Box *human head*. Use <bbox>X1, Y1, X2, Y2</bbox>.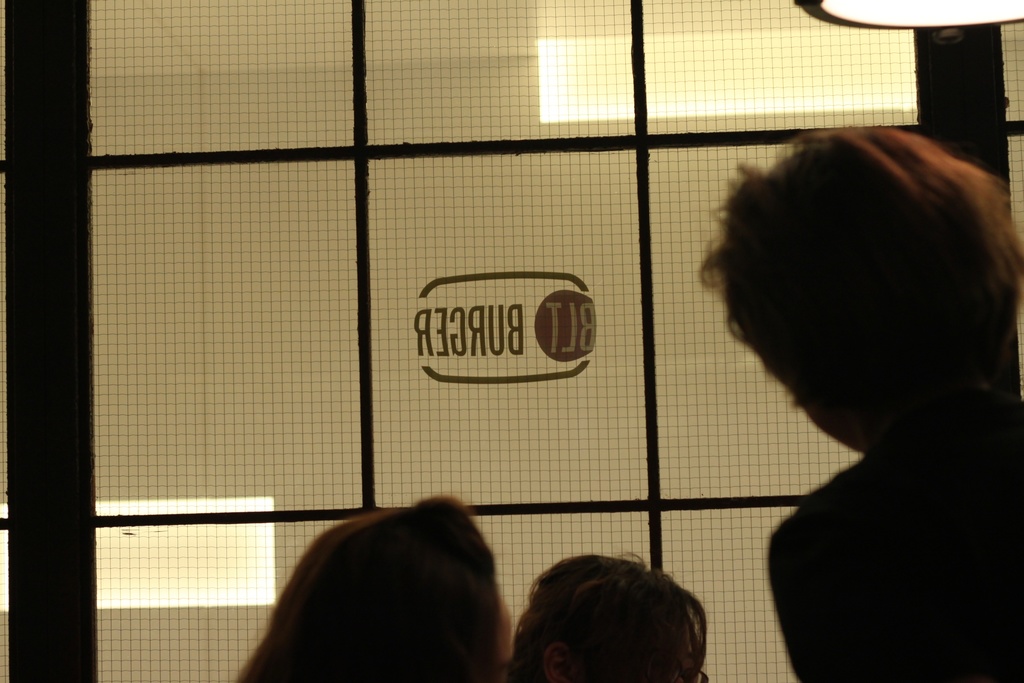
<bbox>708, 128, 1016, 432</bbox>.
